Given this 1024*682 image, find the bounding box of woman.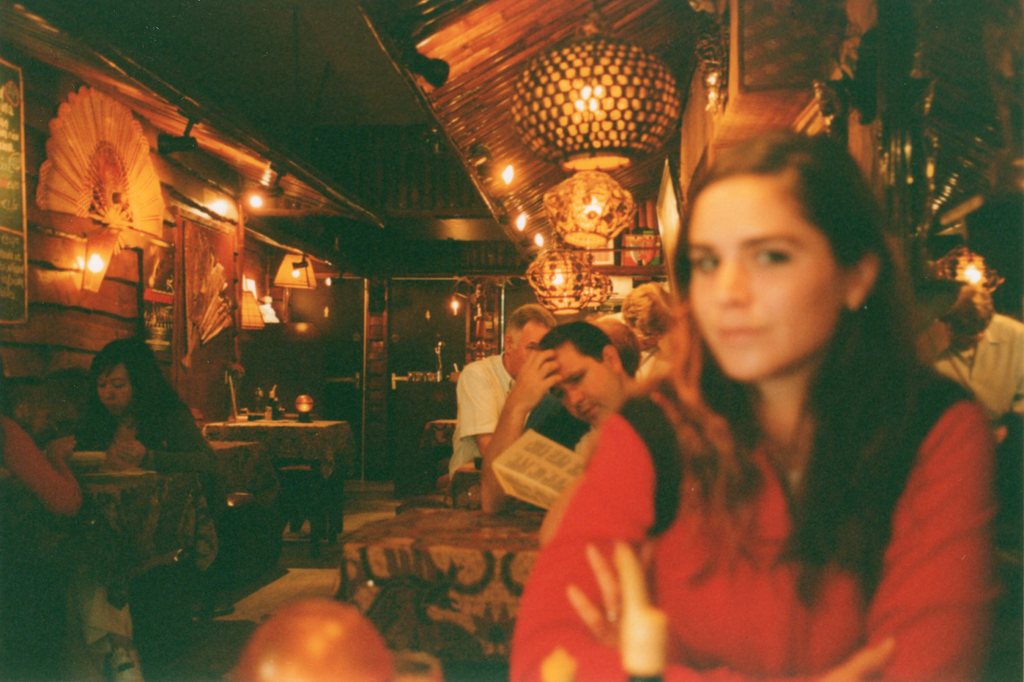
(x1=574, y1=83, x2=961, y2=659).
